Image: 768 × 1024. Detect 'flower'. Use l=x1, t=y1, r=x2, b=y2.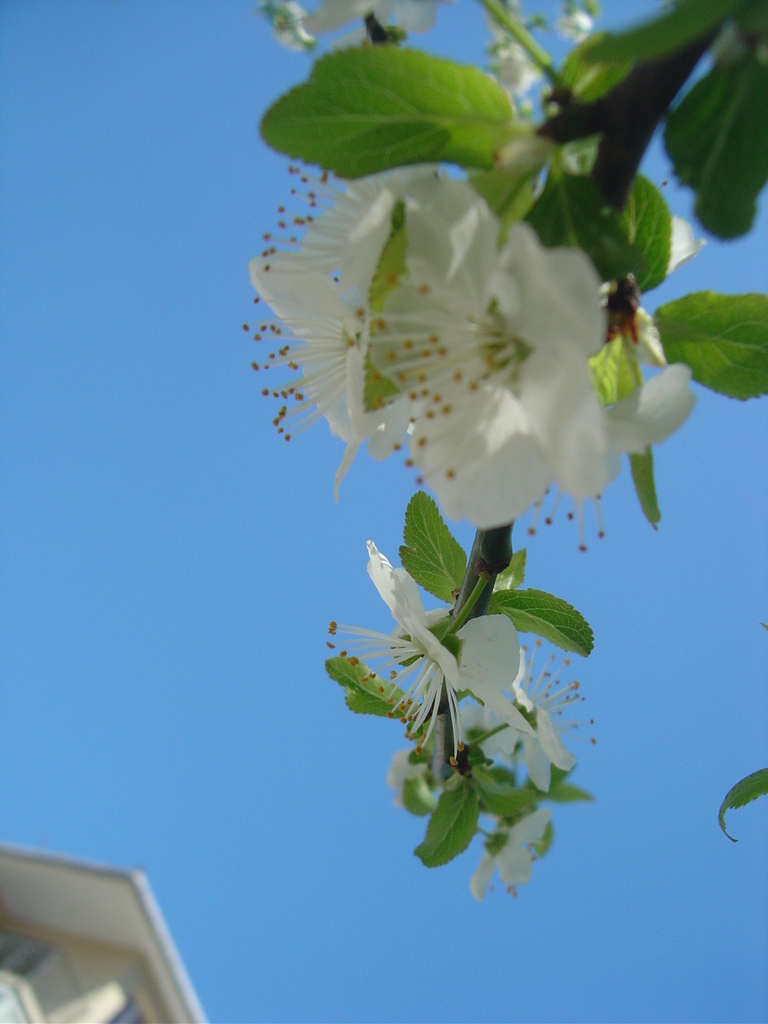
l=553, t=6, r=595, b=45.
